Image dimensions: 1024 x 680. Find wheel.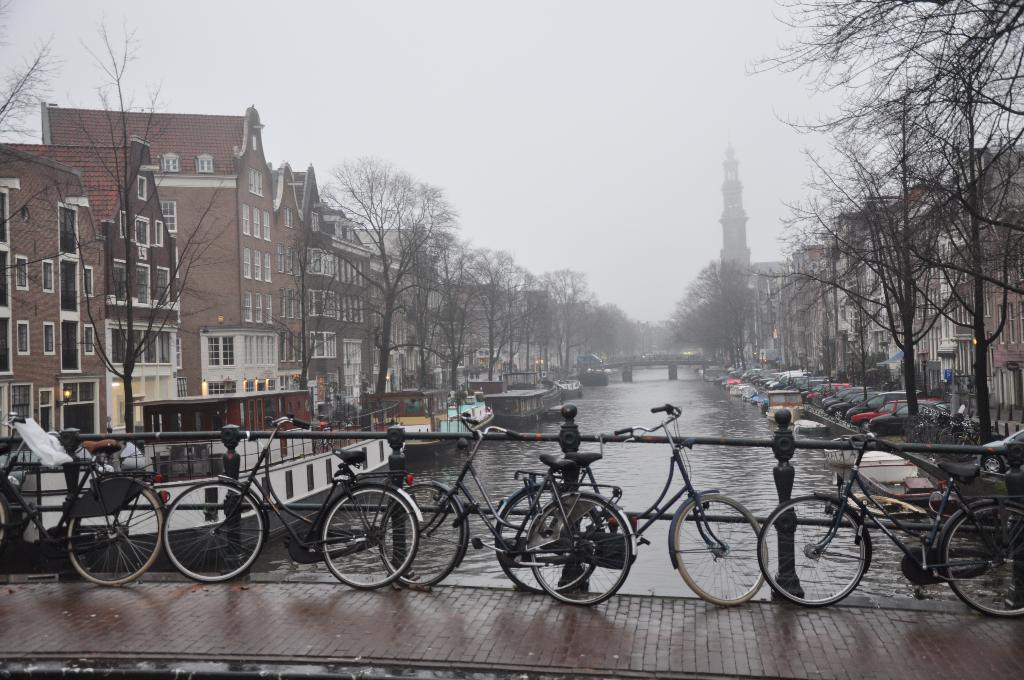
{"left": 835, "top": 409, "right": 842, "bottom": 420}.
